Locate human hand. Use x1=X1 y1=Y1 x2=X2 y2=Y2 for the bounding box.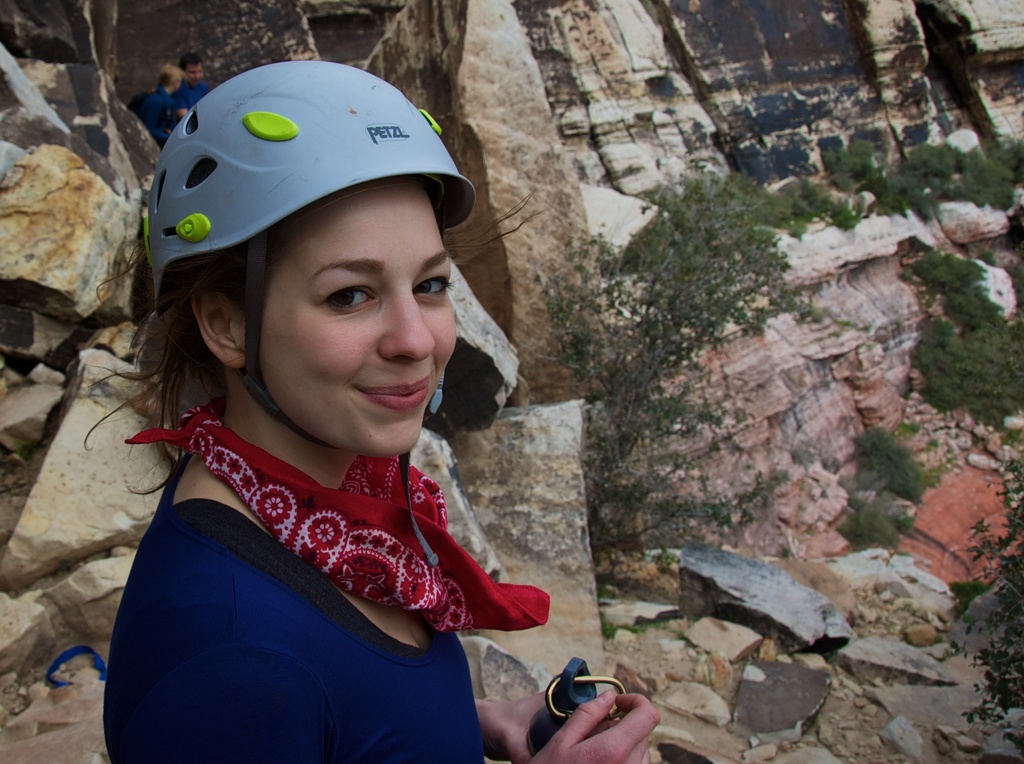
x1=524 y1=690 x2=662 y2=763.
